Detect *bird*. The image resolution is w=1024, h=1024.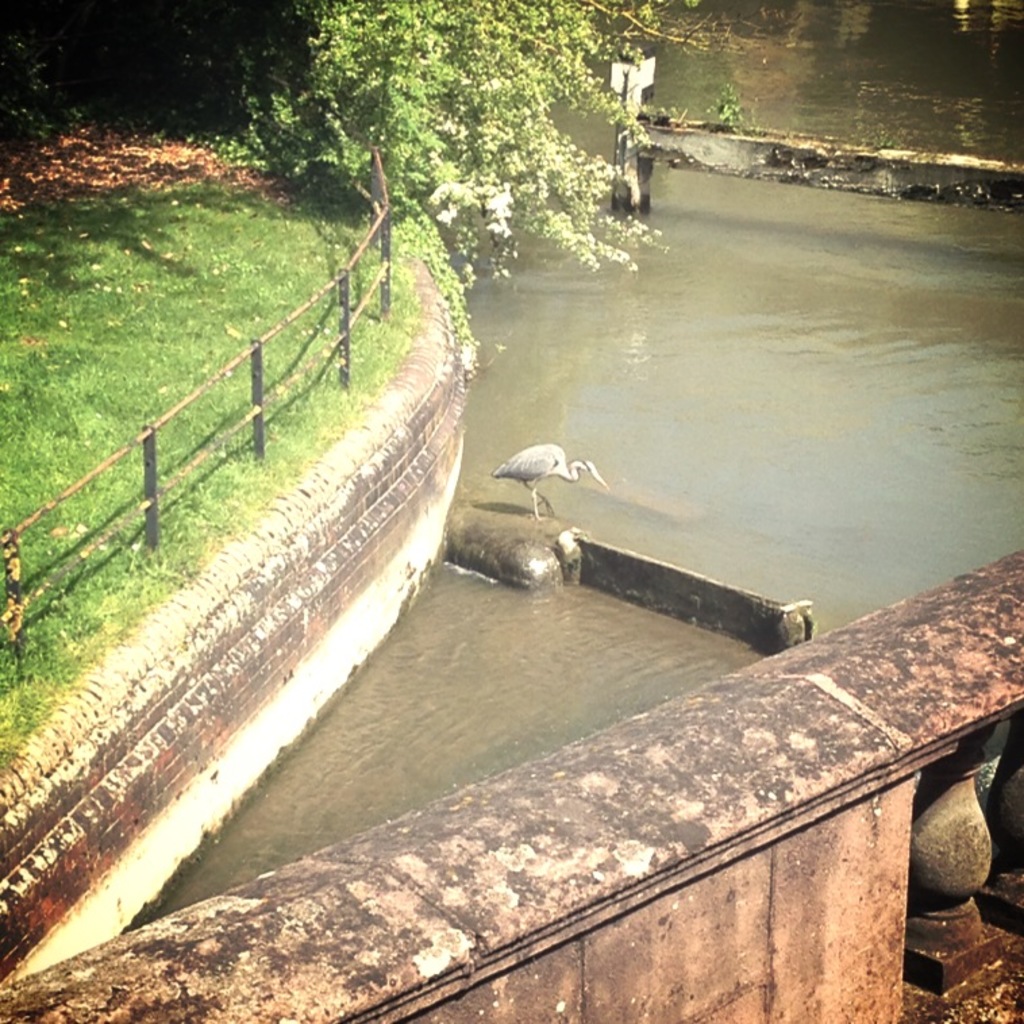
507/434/621/505.
